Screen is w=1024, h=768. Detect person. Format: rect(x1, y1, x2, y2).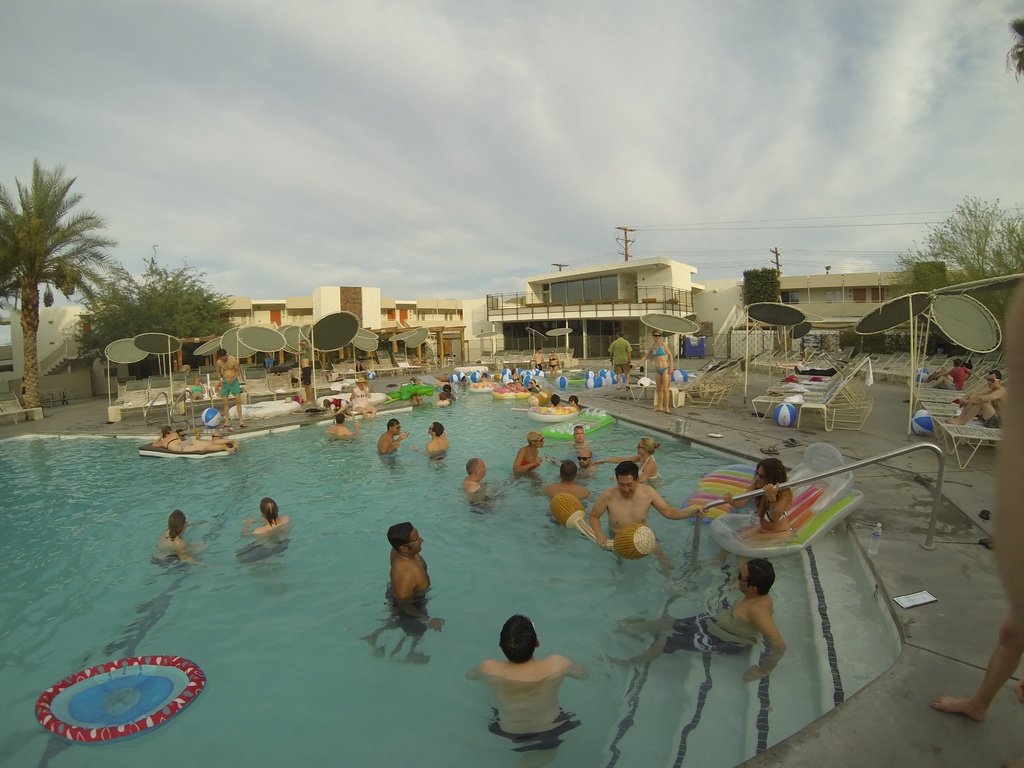
rect(468, 619, 569, 671).
